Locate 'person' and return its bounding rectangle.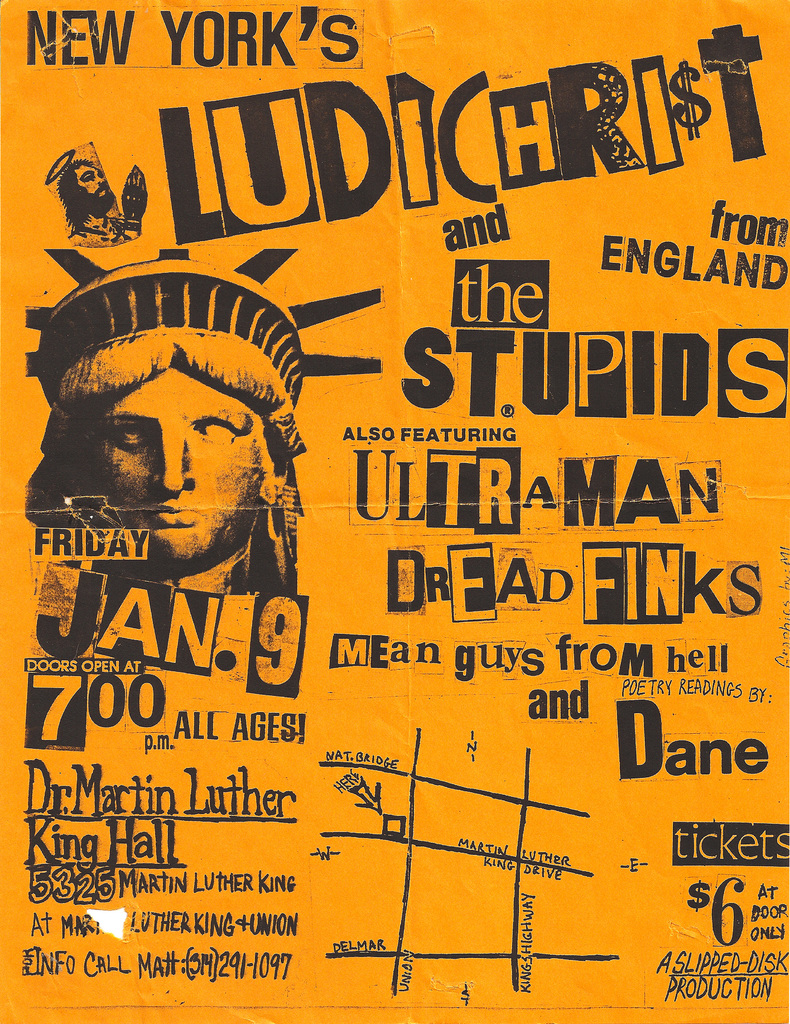
{"left": 58, "top": 154, "right": 148, "bottom": 245}.
